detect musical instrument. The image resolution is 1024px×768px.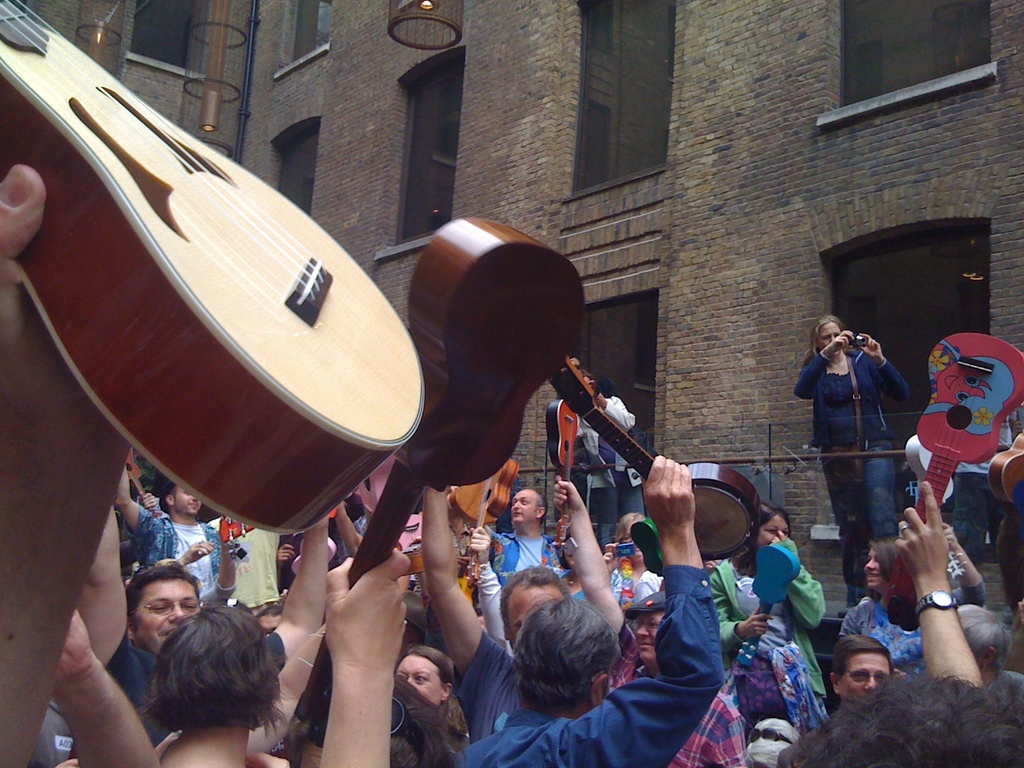
crop(452, 479, 498, 577).
